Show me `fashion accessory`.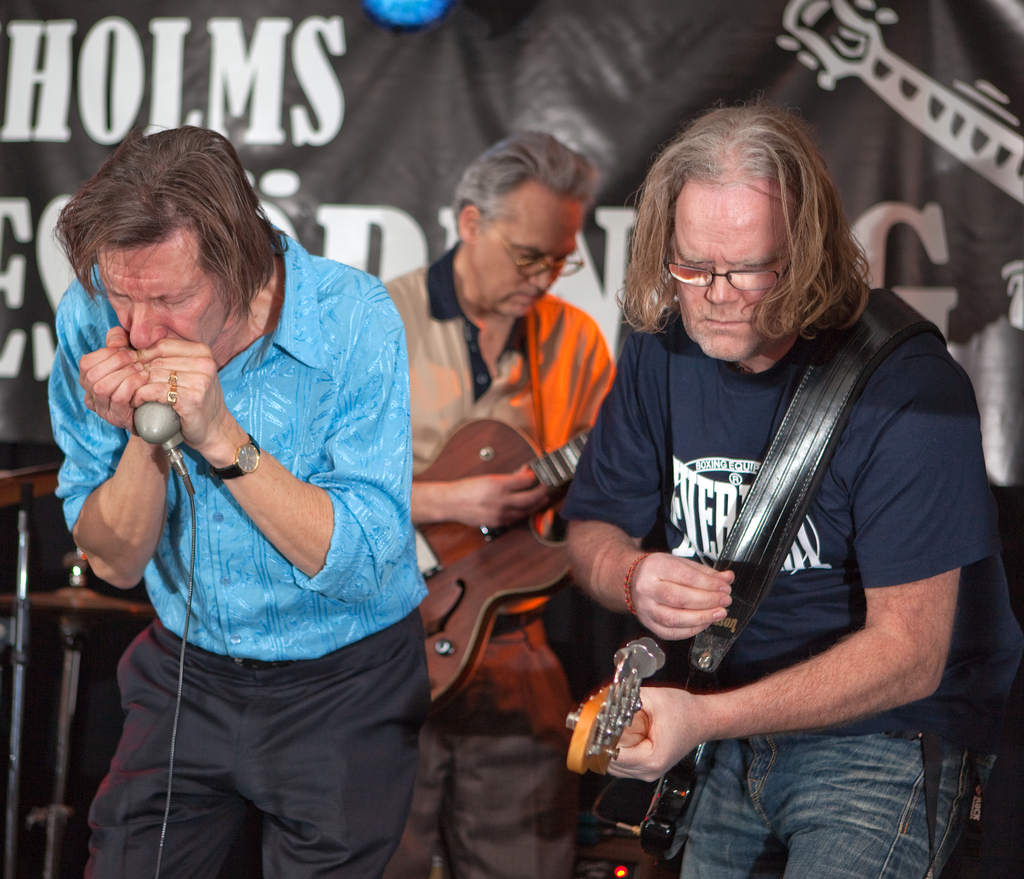
`fashion accessory` is here: Rect(208, 433, 262, 483).
